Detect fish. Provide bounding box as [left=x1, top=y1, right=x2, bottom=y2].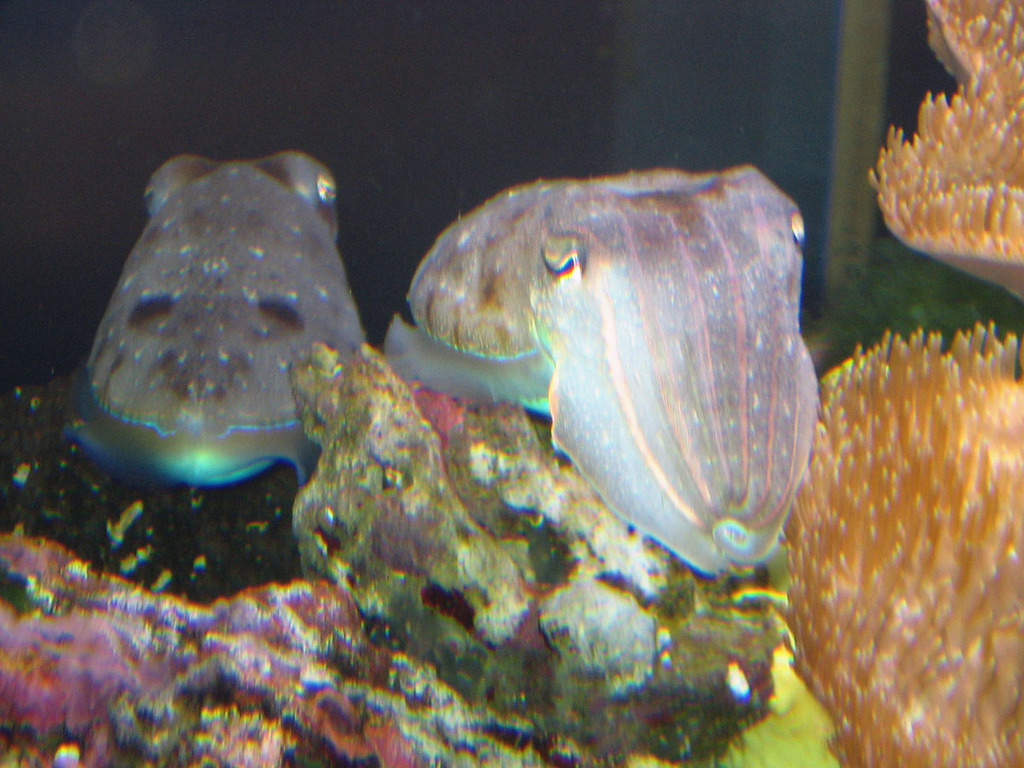
[left=72, top=148, right=365, bottom=480].
